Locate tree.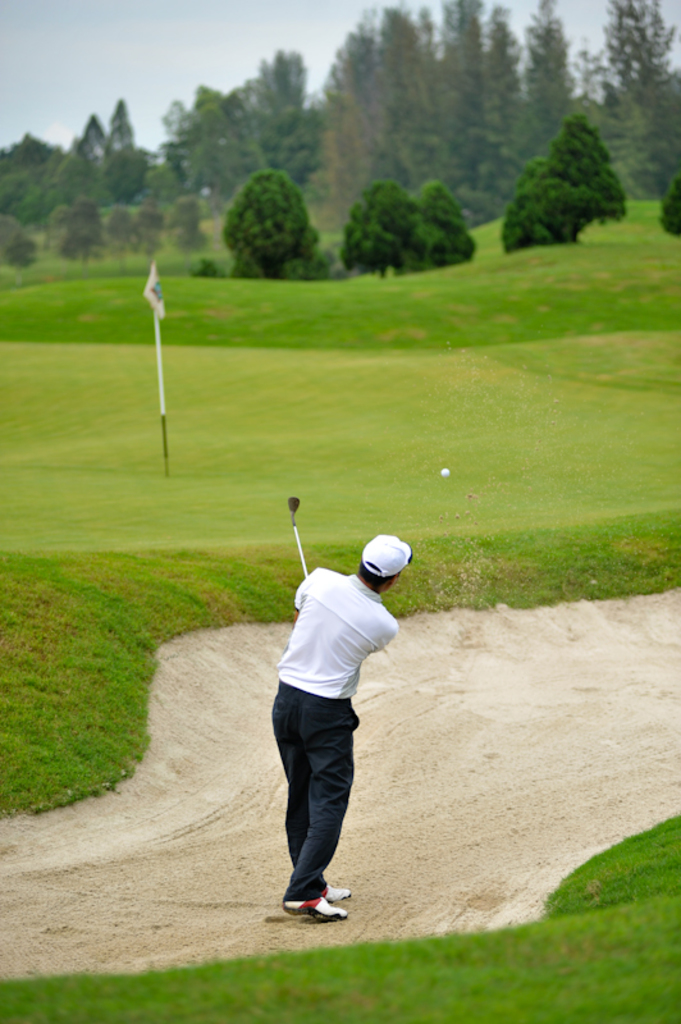
Bounding box: 387 187 480 276.
